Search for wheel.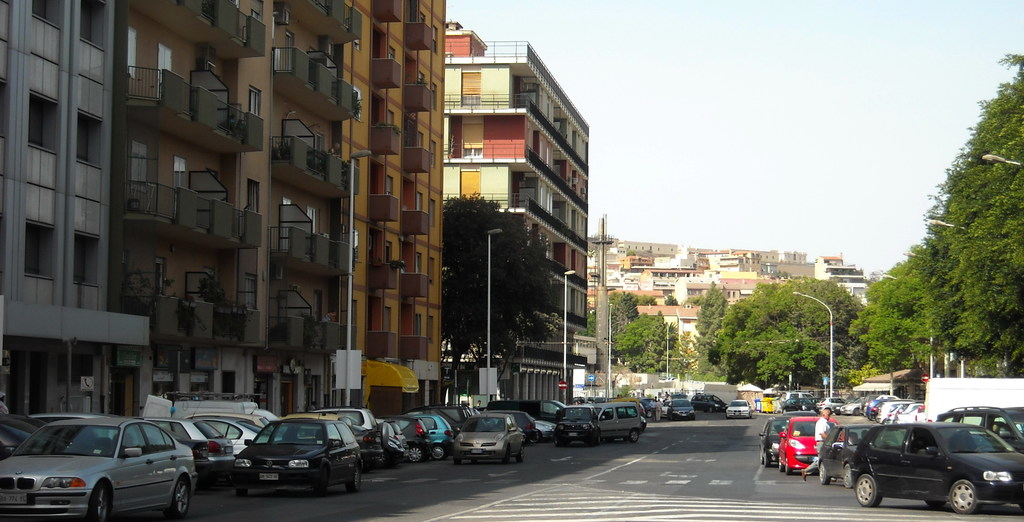
Found at crop(309, 471, 329, 496).
